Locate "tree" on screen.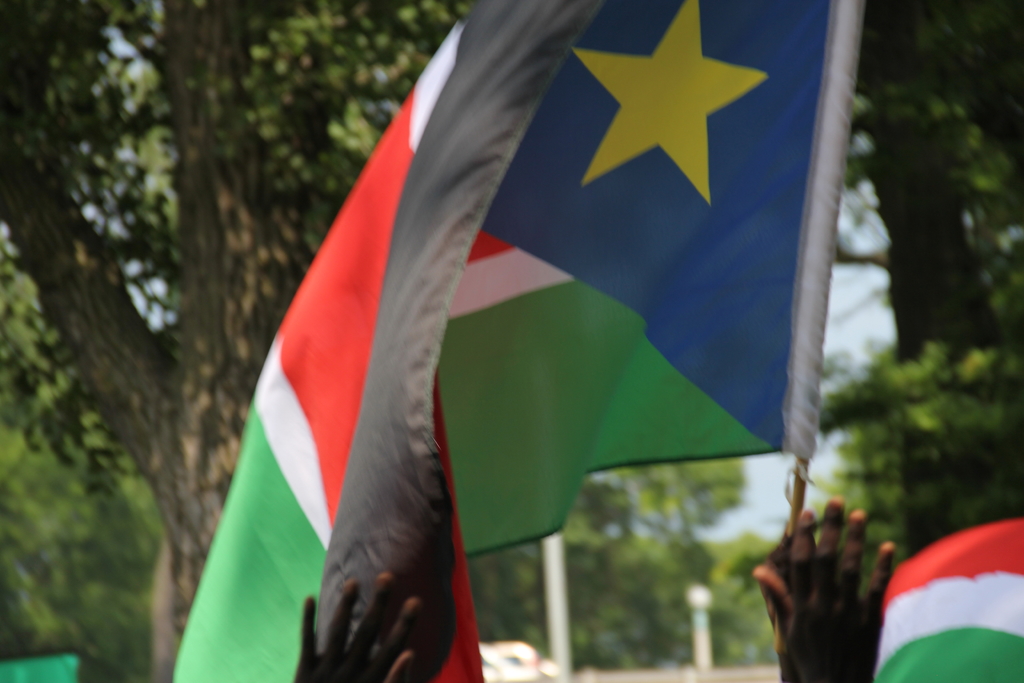
On screen at (0,0,477,682).
